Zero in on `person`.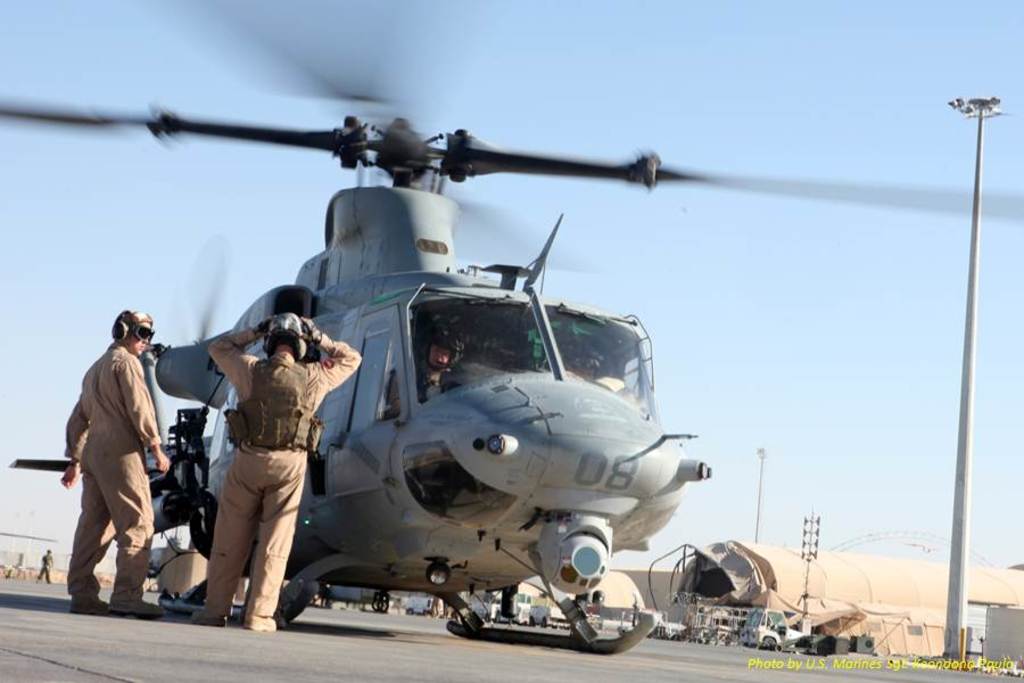
Zeroed in: select_region(386, 322, 460, 411).
